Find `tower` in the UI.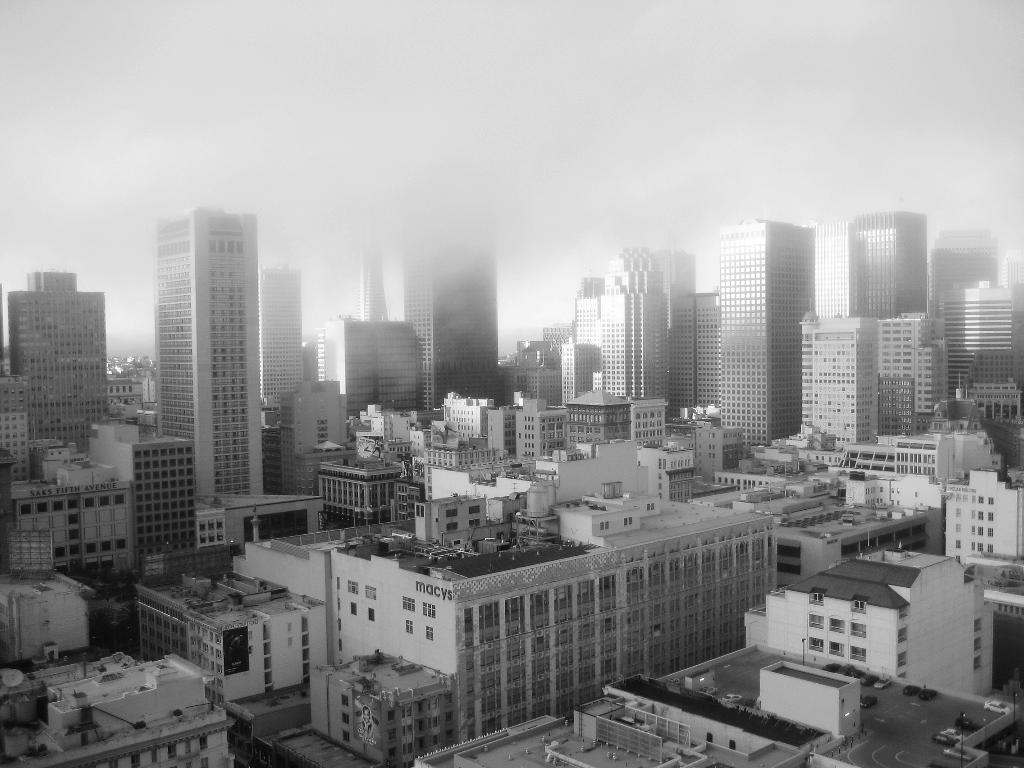
UI element at 597,249,668,412.
